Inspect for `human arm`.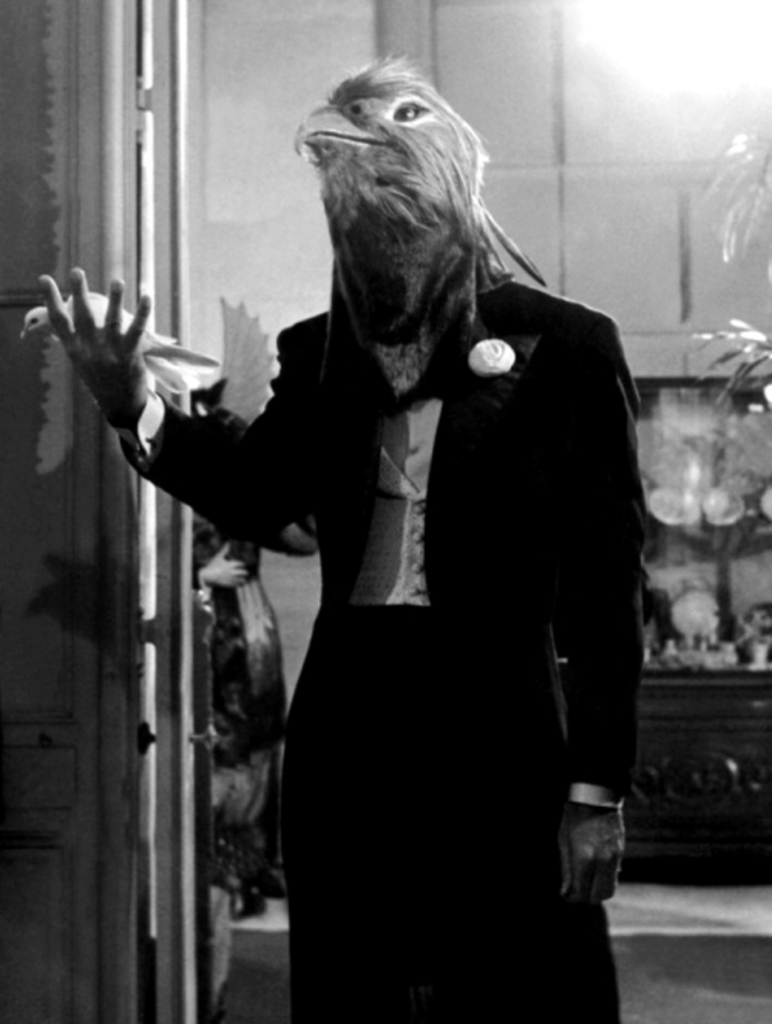
Inspection: locate(42, 258, 318, 547).
